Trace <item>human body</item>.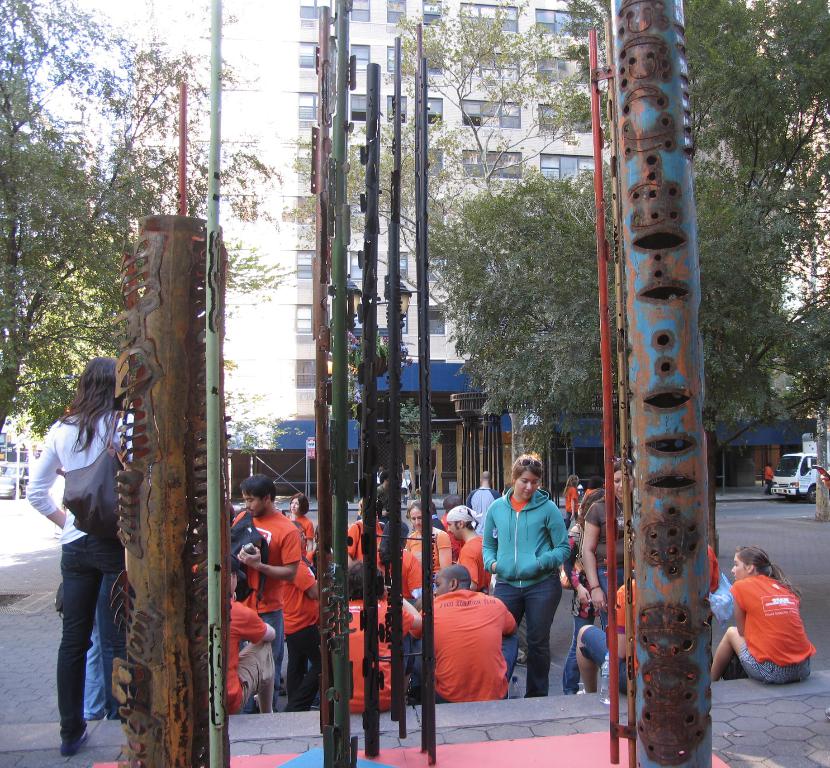
Traced to 271:517:319:710.
